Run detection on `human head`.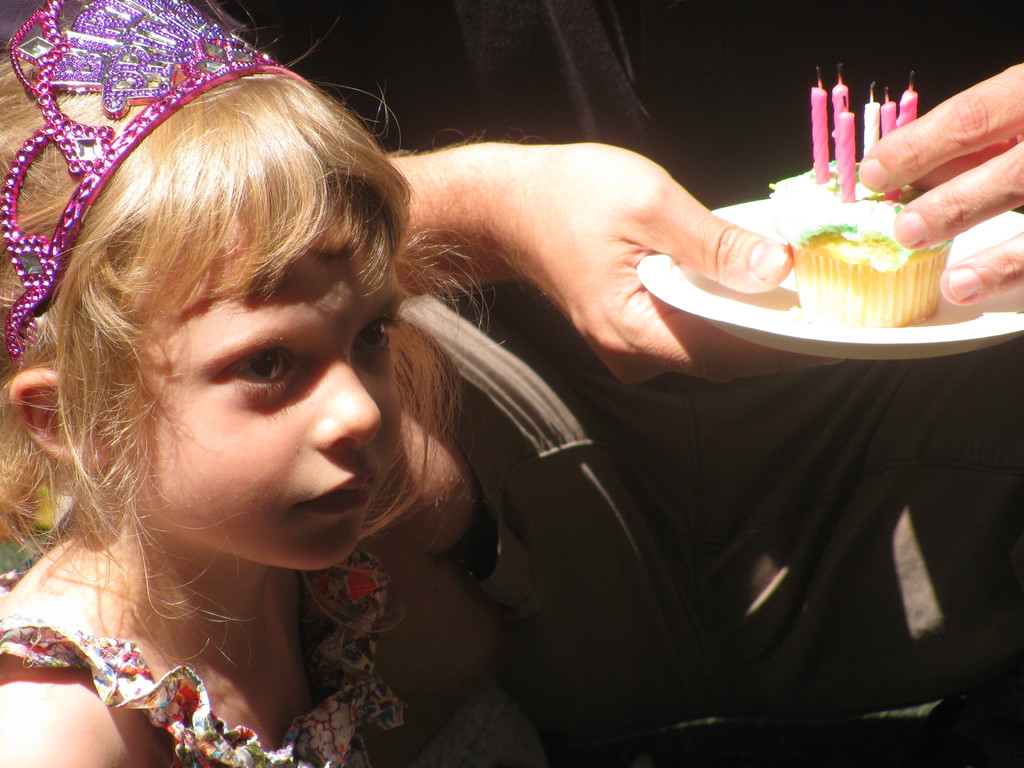
Result: <region>36, 50, 417, 614</region>.
